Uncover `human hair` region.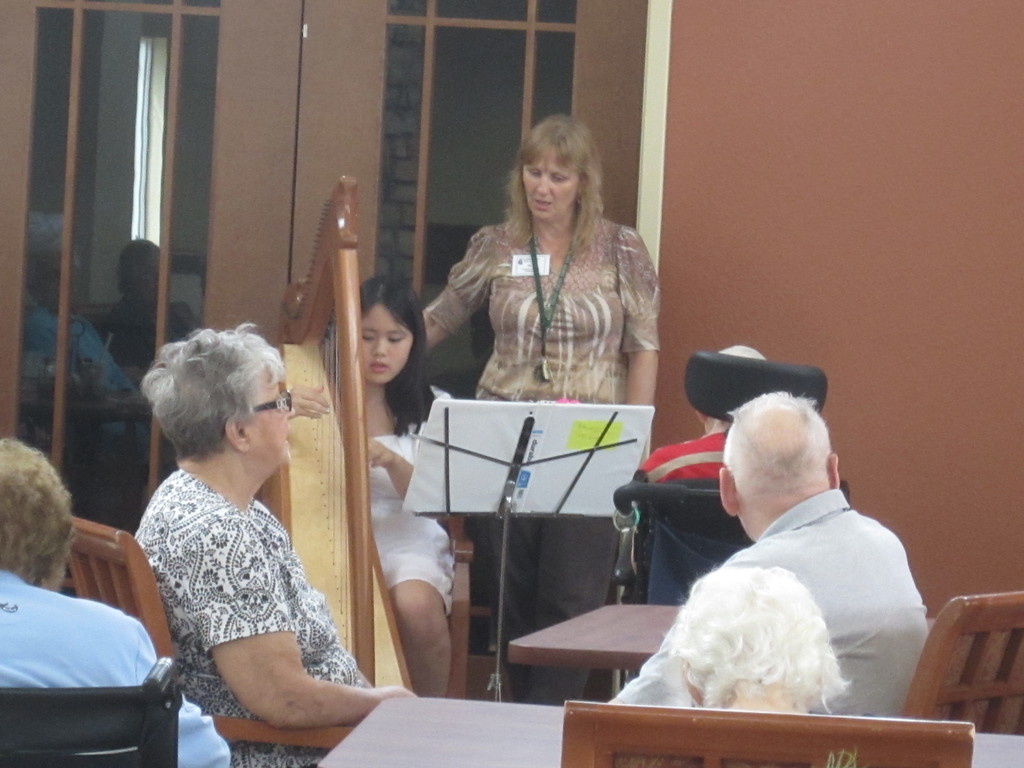
Uncovered: detection(721, 388, 833, 505).
